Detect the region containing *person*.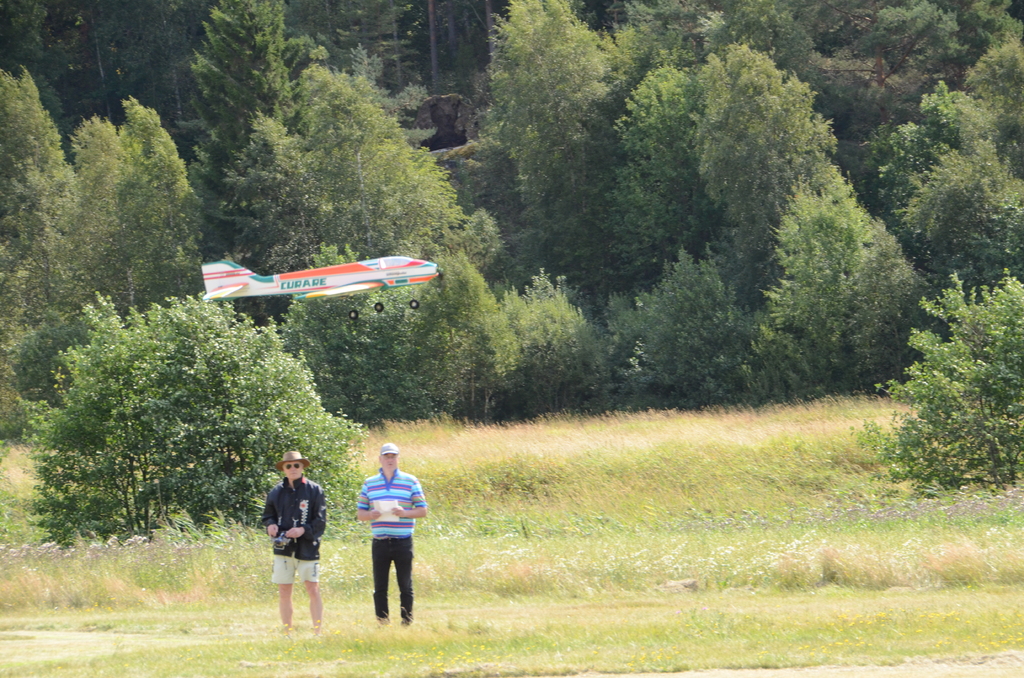
(357,442,428,625).
